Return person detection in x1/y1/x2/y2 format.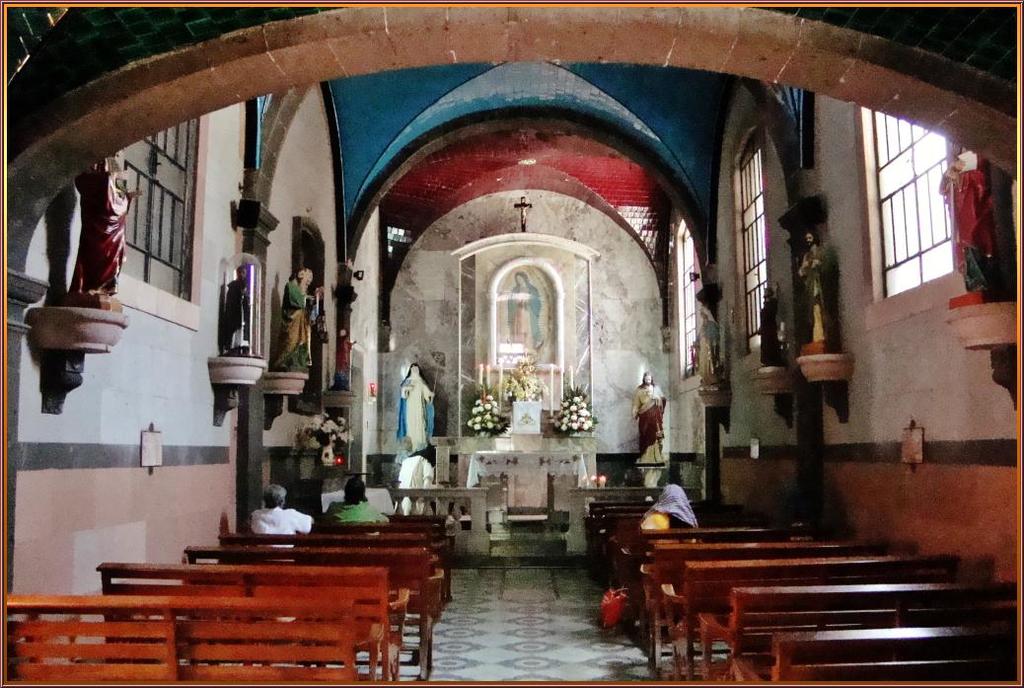
221/268/252/355.
